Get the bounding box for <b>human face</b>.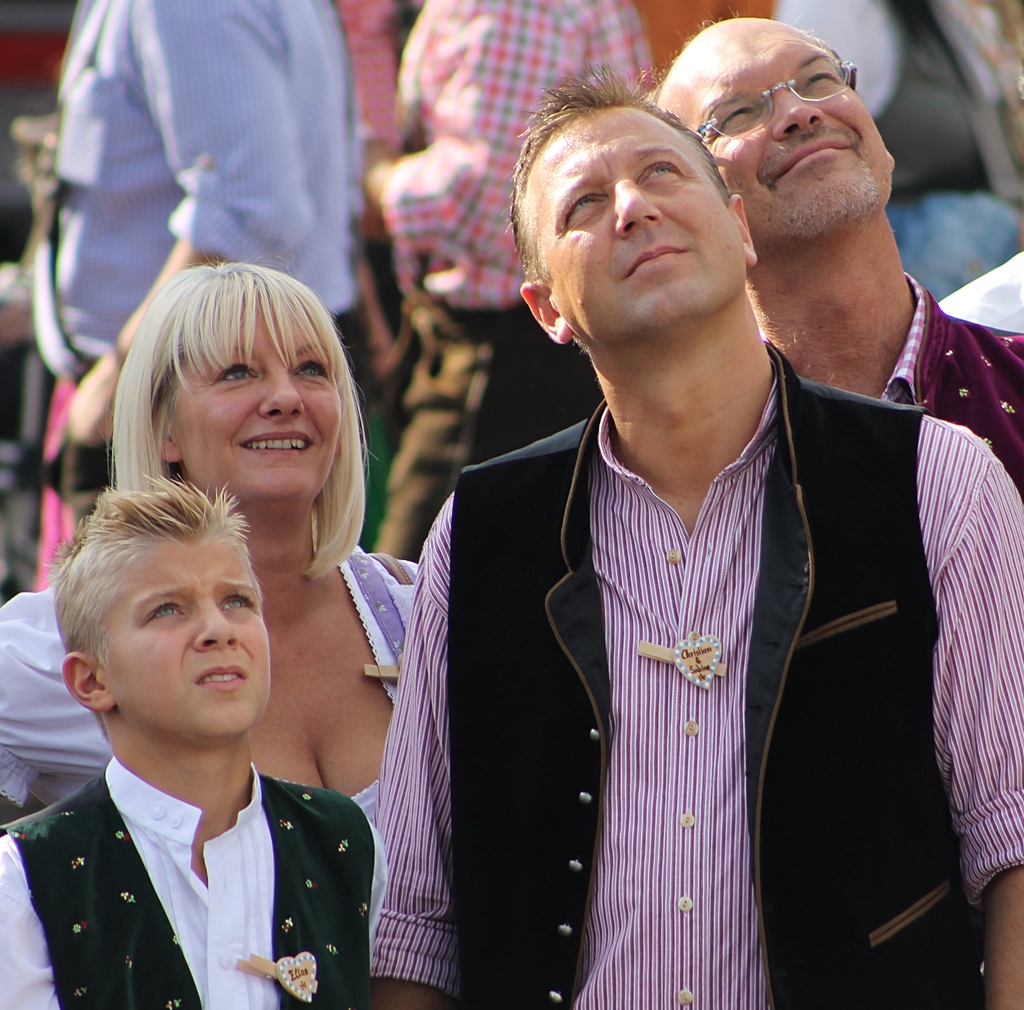
[533, 104, 748, 342].
